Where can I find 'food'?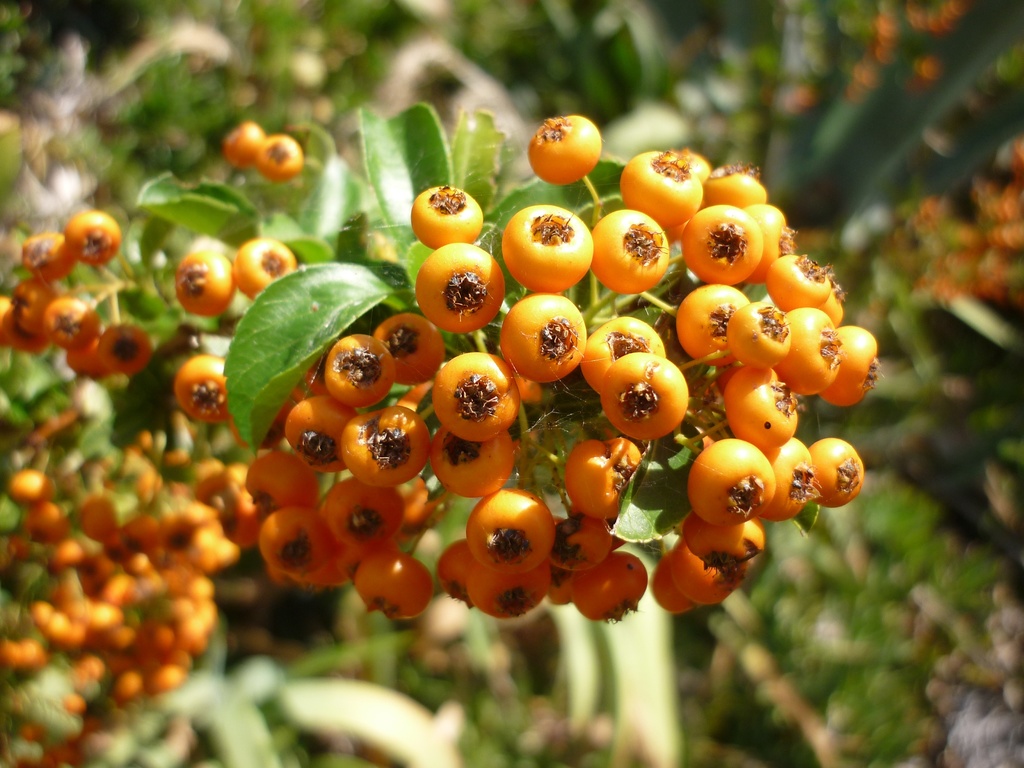
You can find it at [252,132,306,185].
